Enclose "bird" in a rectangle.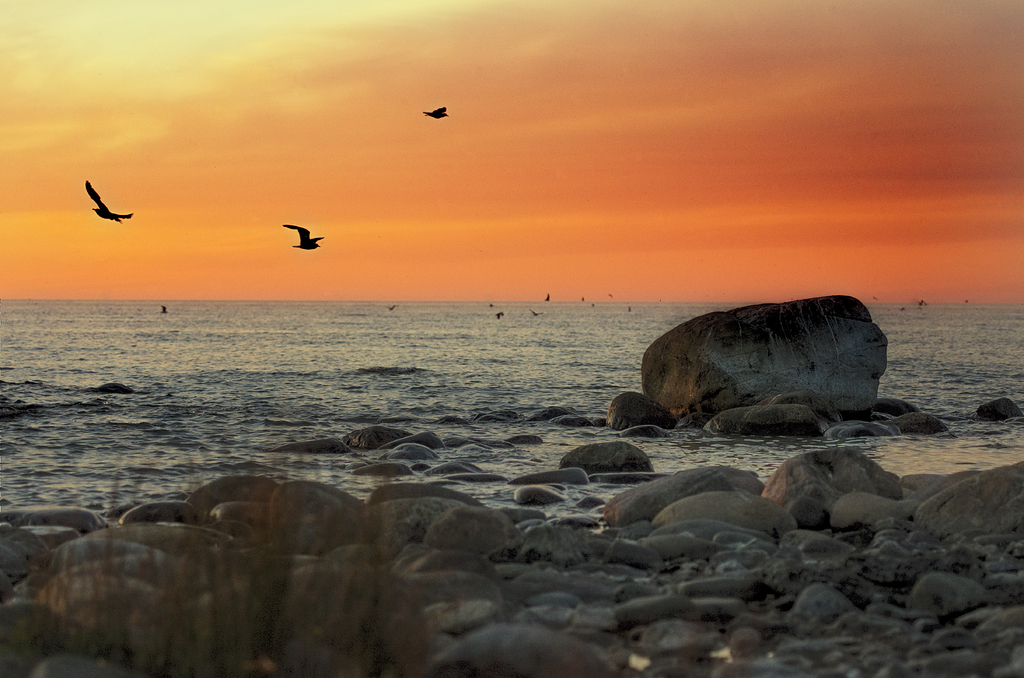
{"x1": 607, "y1": 291, "x2": 613, "y2": 300}.
